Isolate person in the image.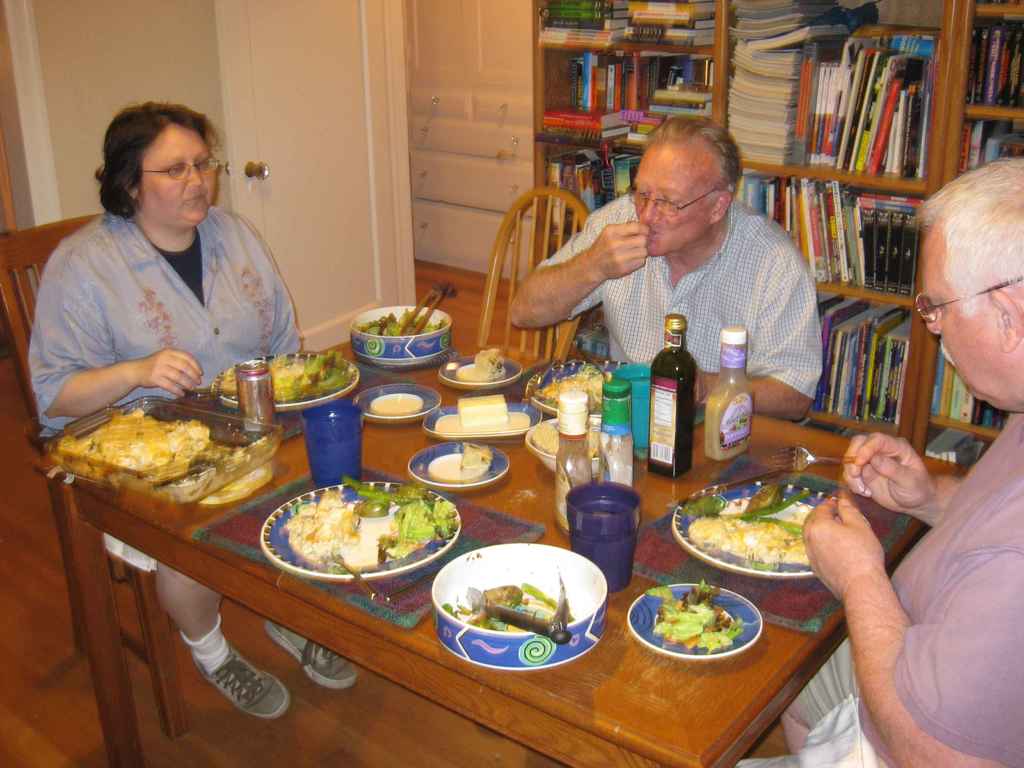
Isolated region: box(717, 150, 1023, 767).
